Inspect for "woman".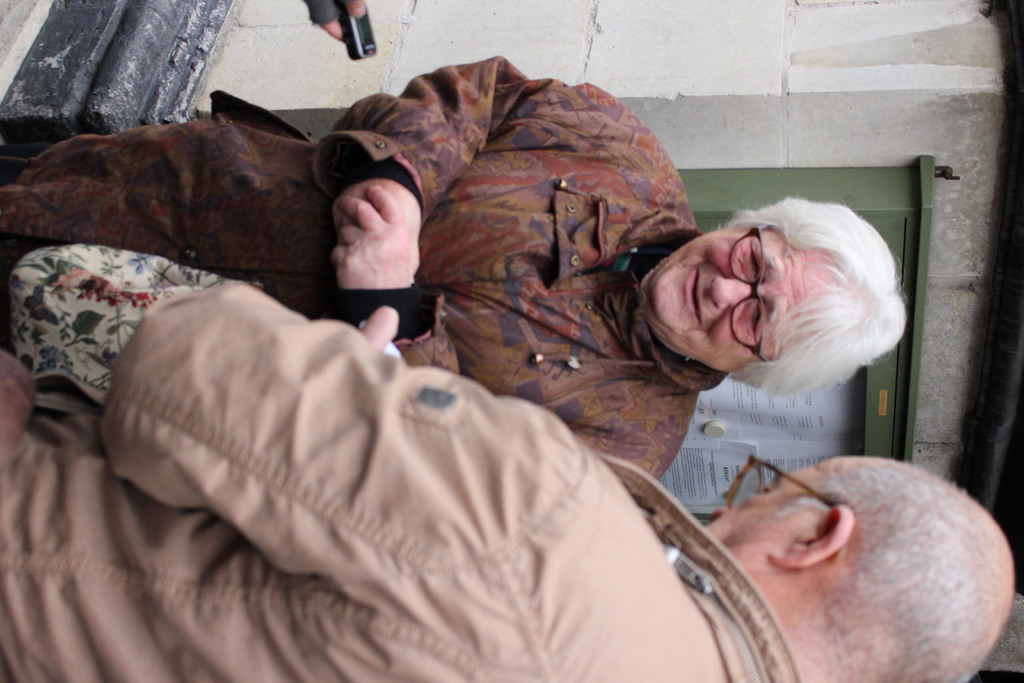
Inspection: crop(80, 105, 887, 664).
